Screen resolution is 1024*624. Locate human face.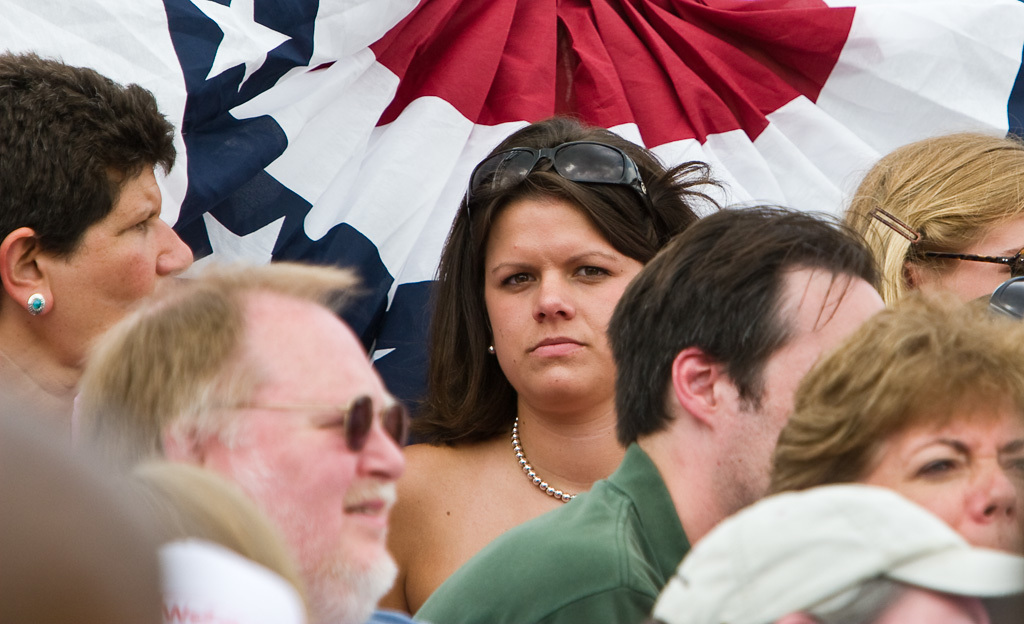
rect(214, 311, 409, 623).
